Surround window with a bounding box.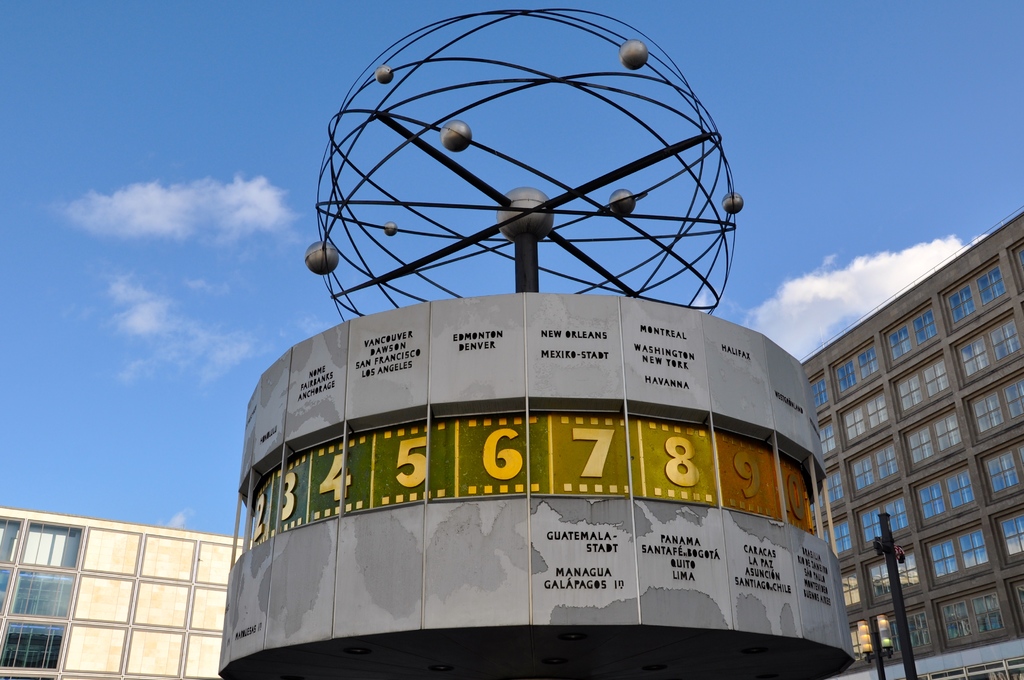
x1=989 y1=316 x2=1022 y2=360.
